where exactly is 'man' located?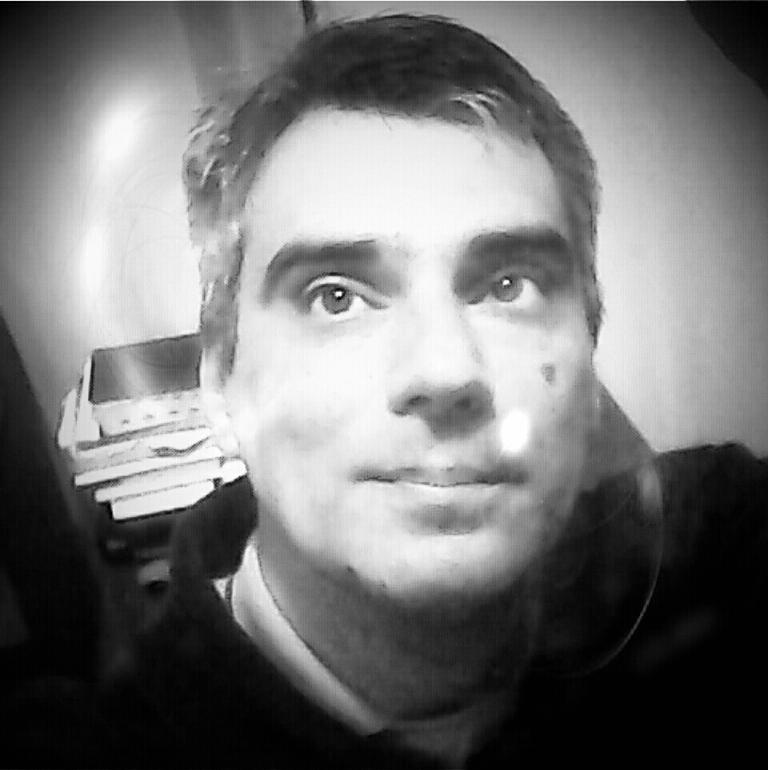
Its bounding box is 26/0/767/769.
